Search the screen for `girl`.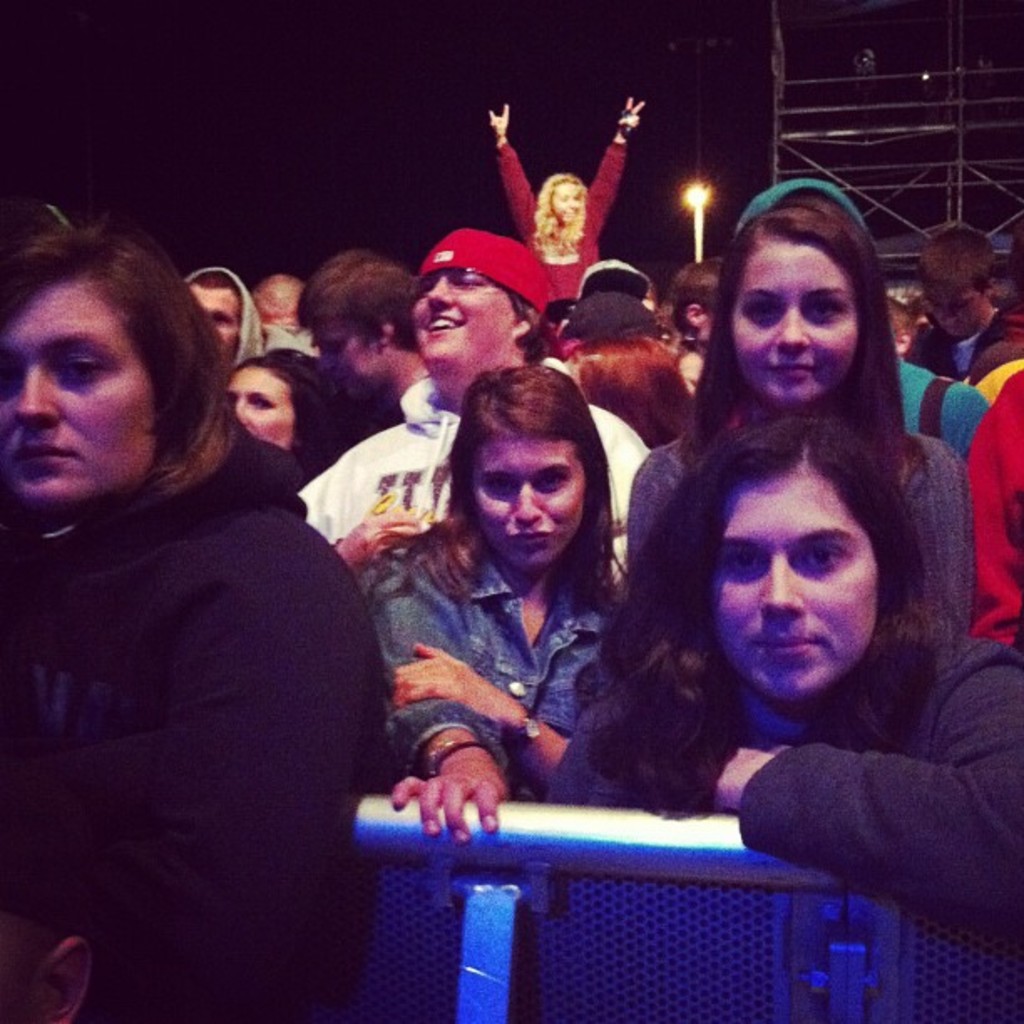
Found at <bbox>224, 351, 336, 452</bbox>.
